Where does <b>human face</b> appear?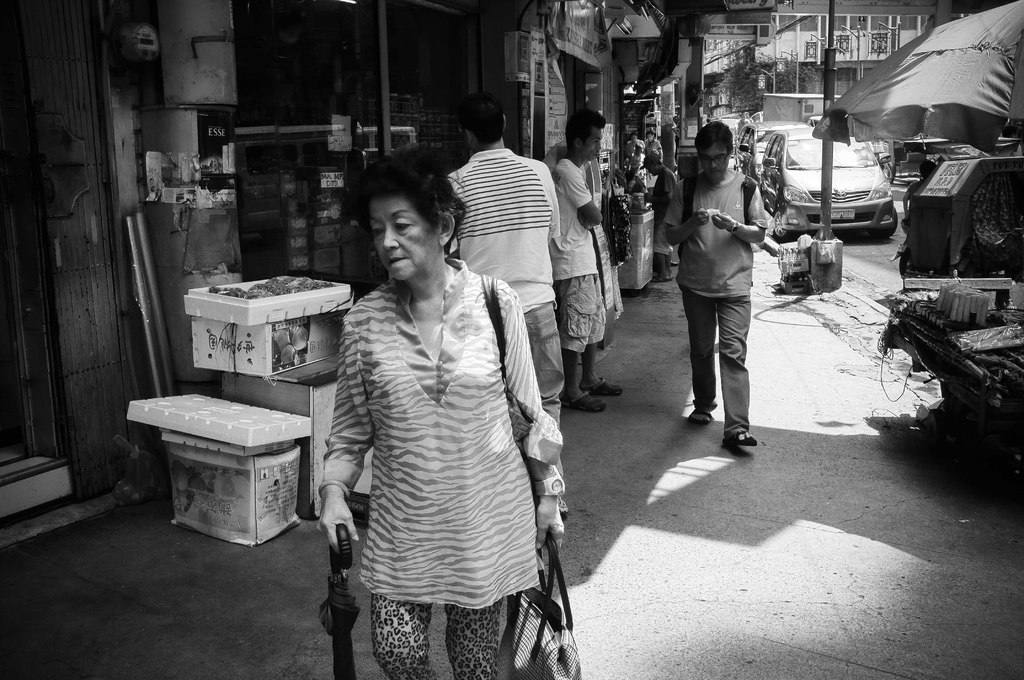
Appears at 579 127 604 164.
